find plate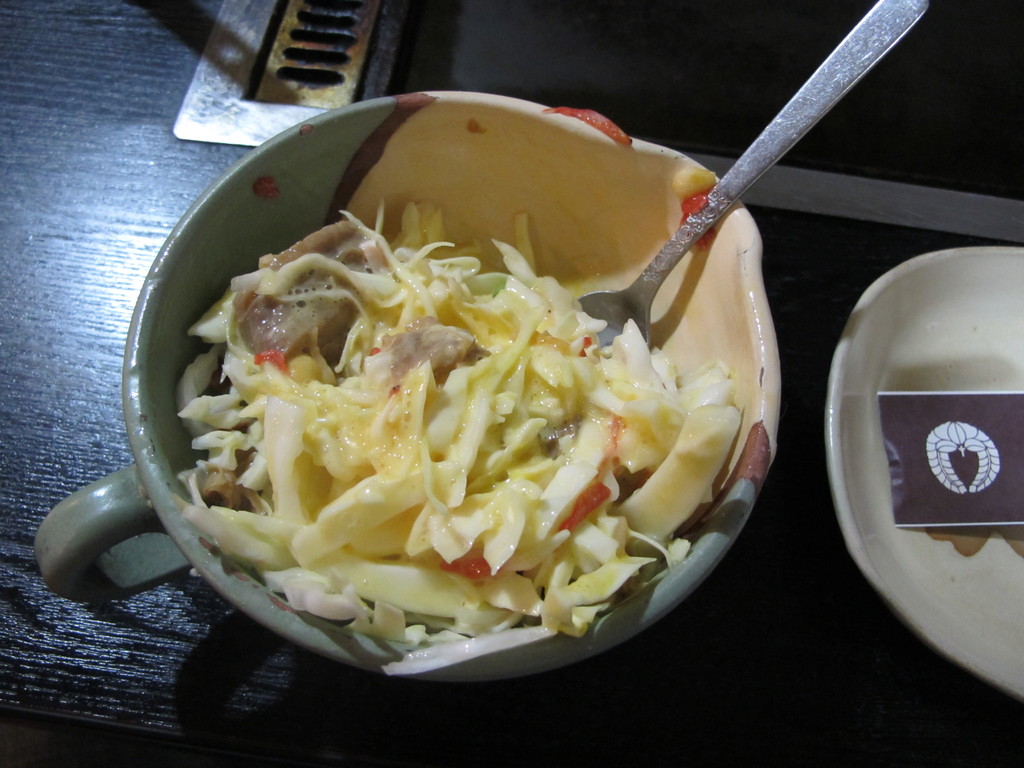
detection(819, 250, 1023, 697)
